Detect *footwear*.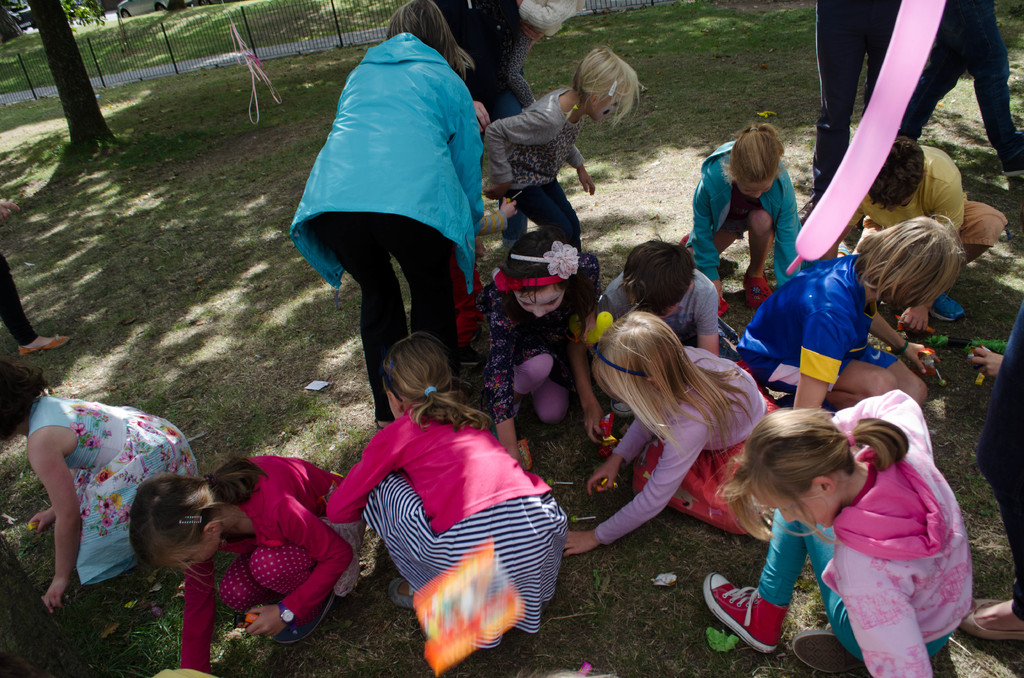
Detected at detection(271, 596, 341, 643).
